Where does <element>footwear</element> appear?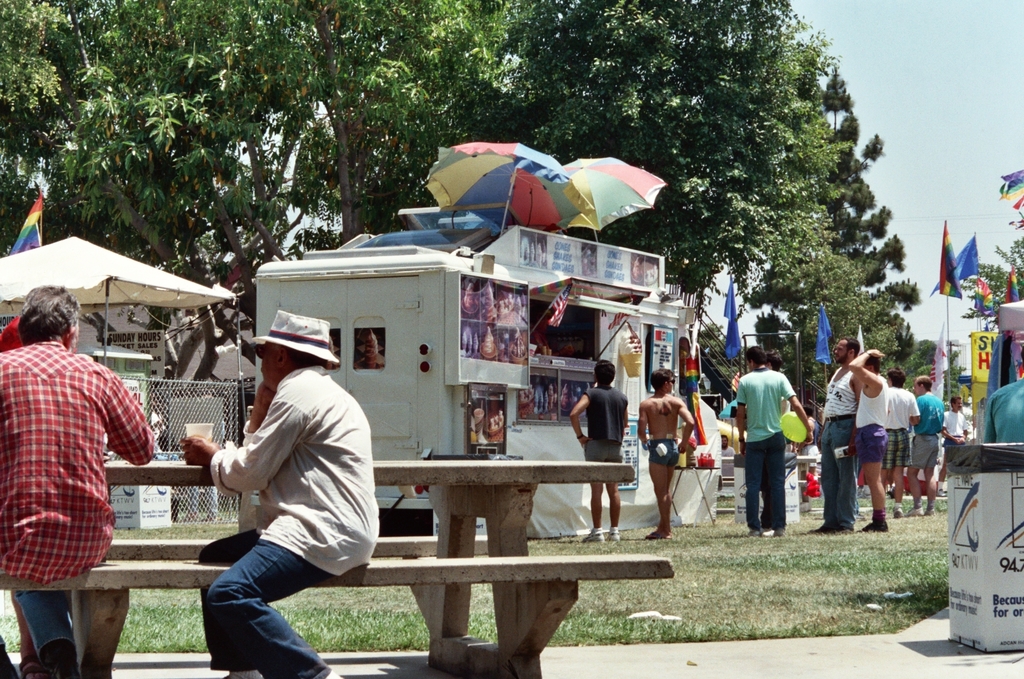
Appears at region(895, 504, 906, 519).
